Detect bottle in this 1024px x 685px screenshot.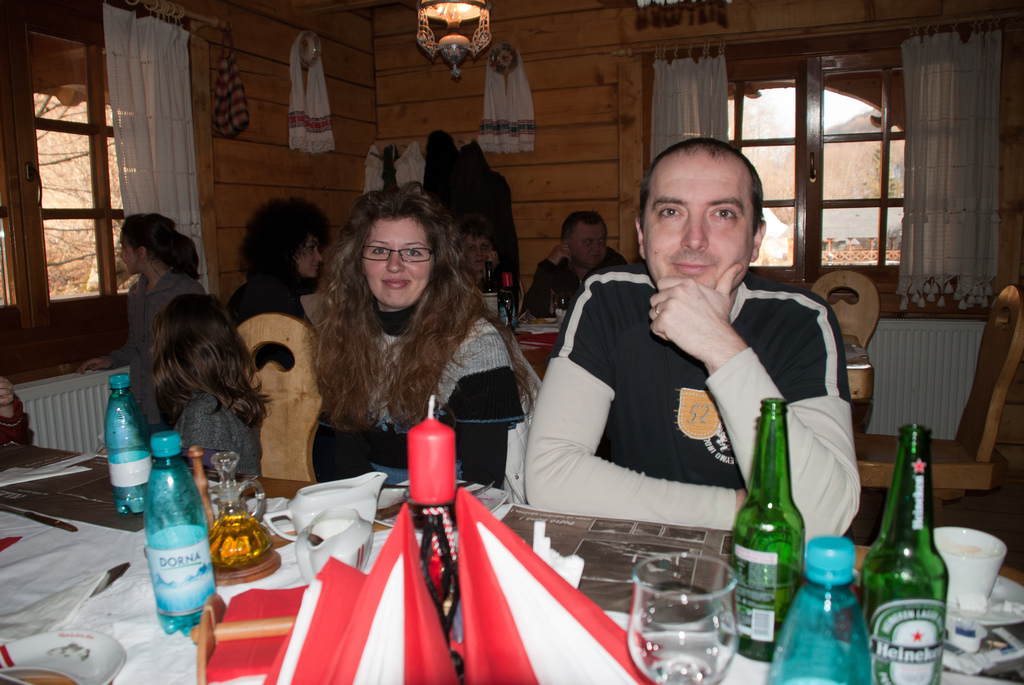
Detection: x1=141 y1=432 x2=216 y2=634.
